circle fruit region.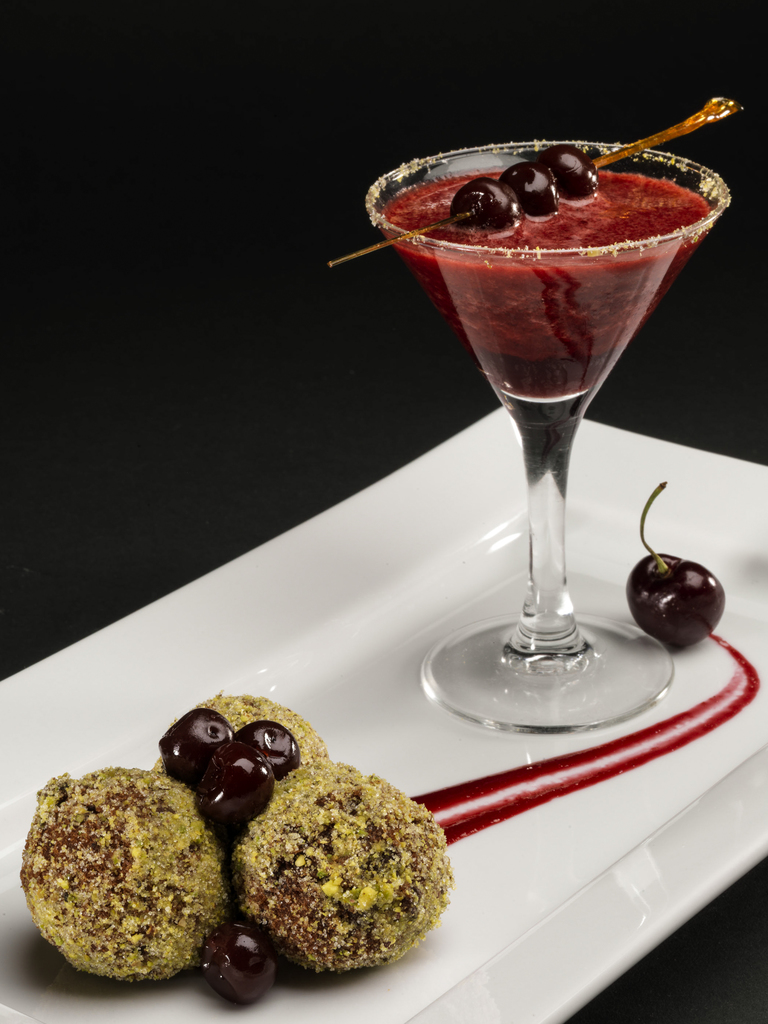
Region: <bbox>450, 173, 521, 233</bbox>.
